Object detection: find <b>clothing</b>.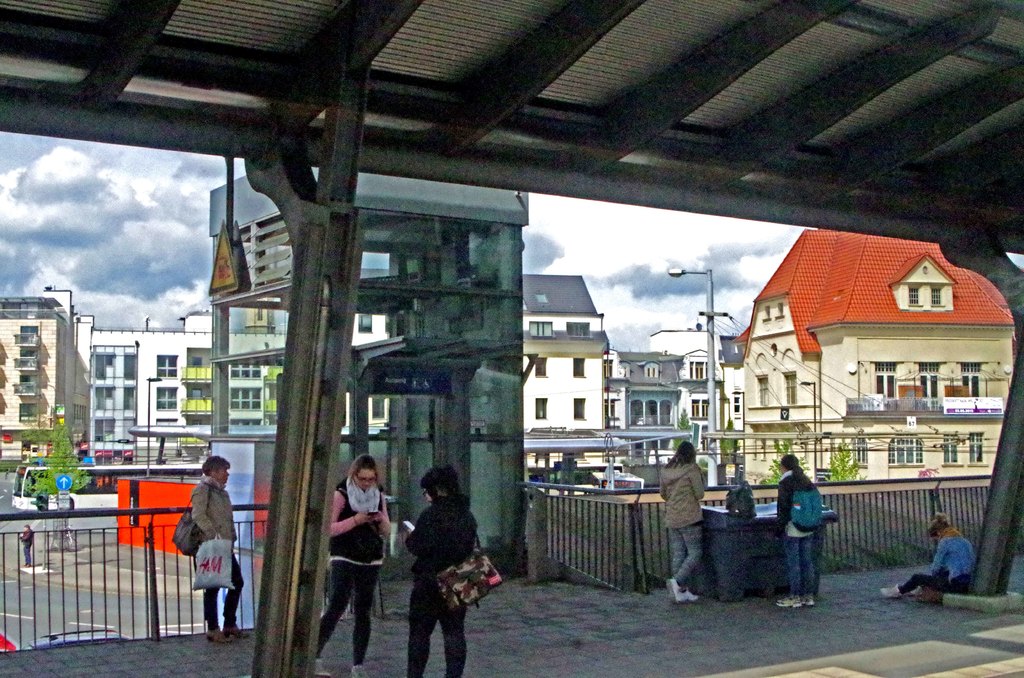
16,527,38,567.
